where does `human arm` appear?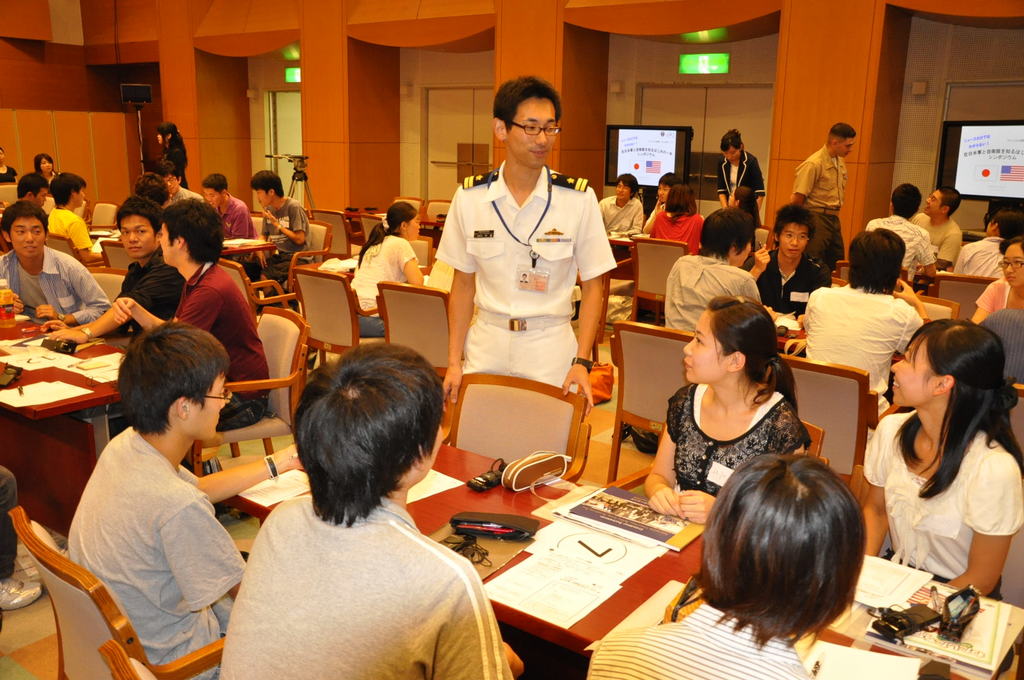
Appears at x1=639 y1=423 x2=685 y2=518.
